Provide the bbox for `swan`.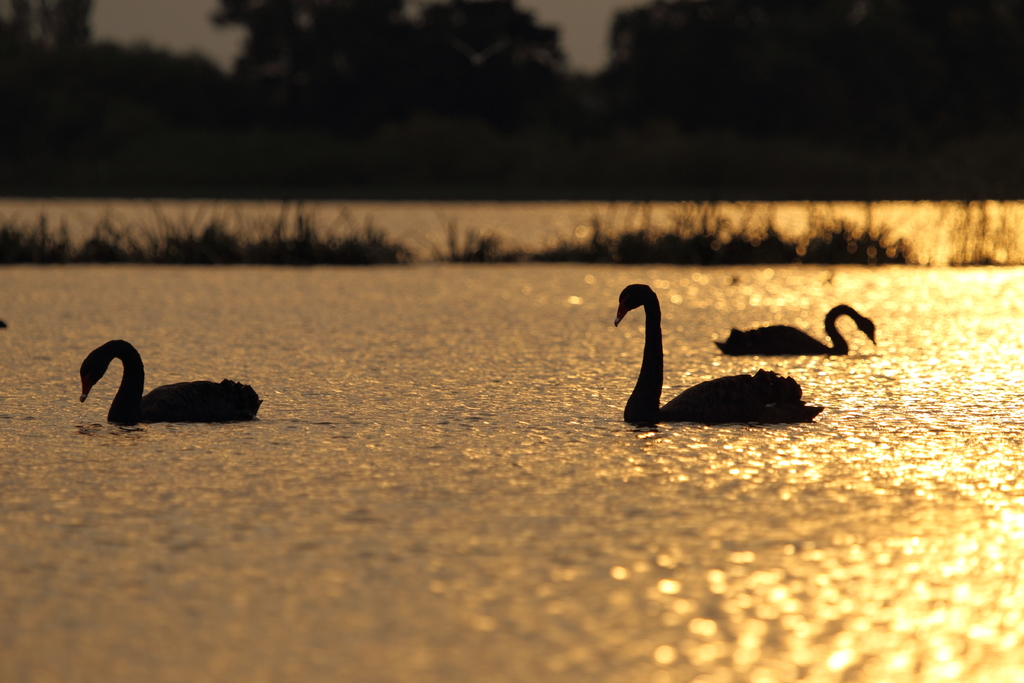
78 334 269 422.
